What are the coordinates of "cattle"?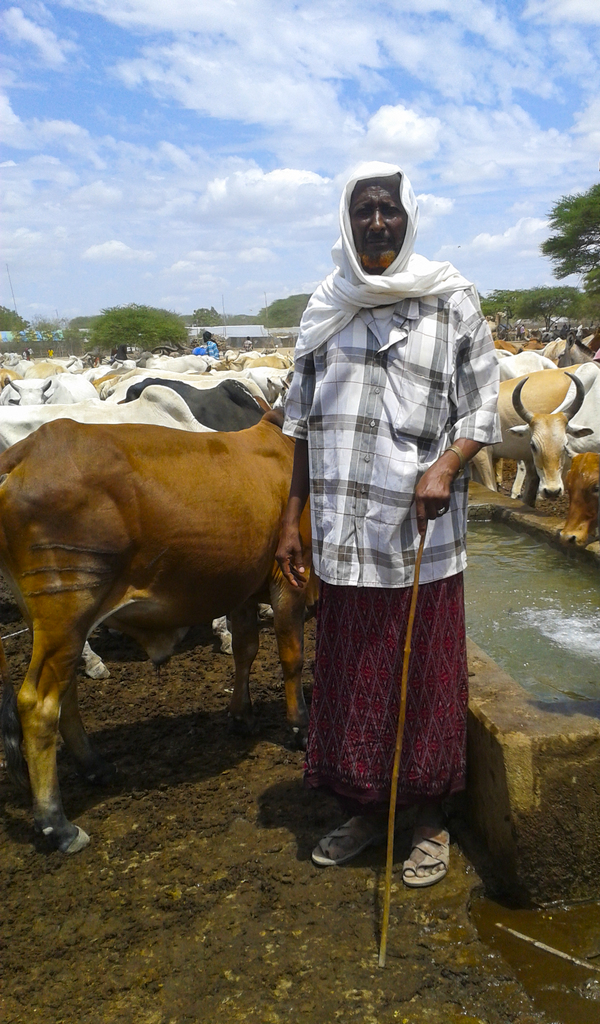
[left=563, top=442, right=599, bottom=547].
